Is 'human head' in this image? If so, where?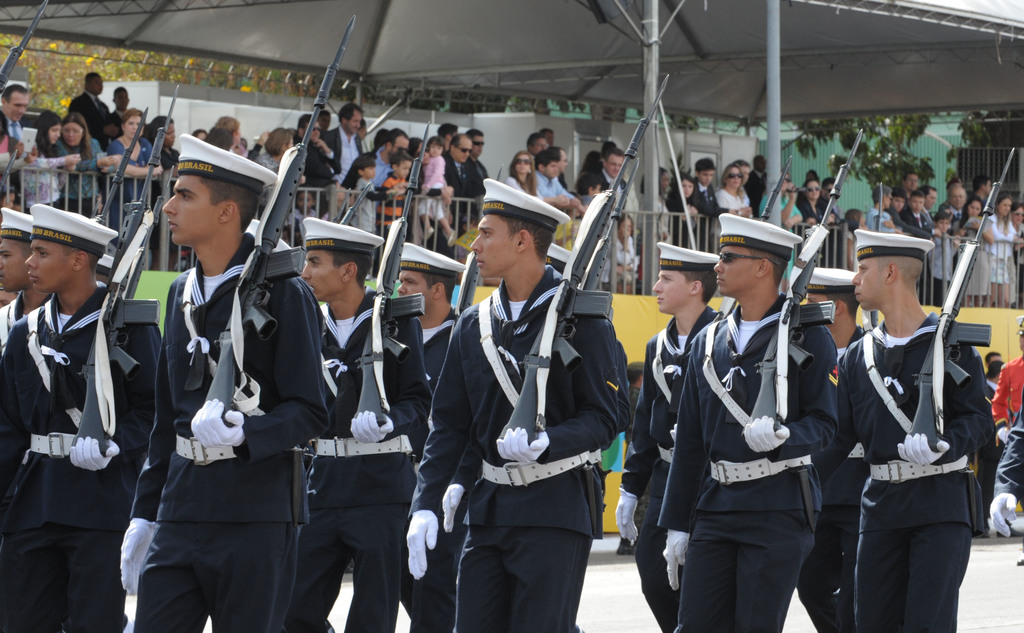
Yes, at [left=890, top=188, right=911, bottom=211].
